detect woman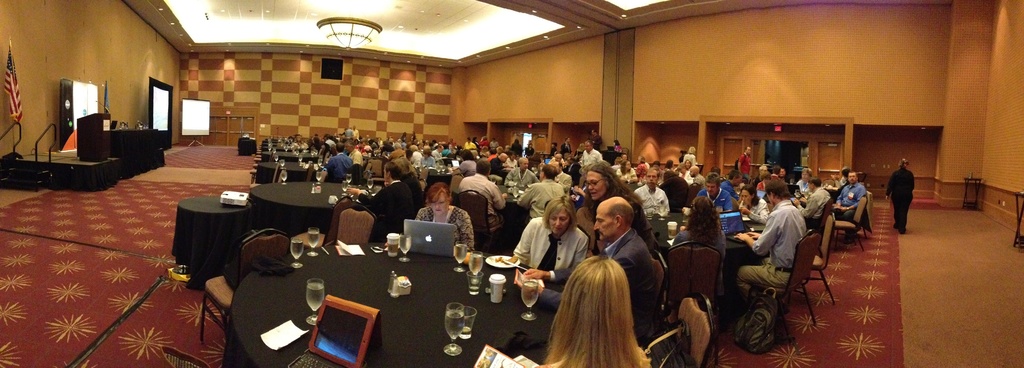
BBox(345, 158, 419, 230)
